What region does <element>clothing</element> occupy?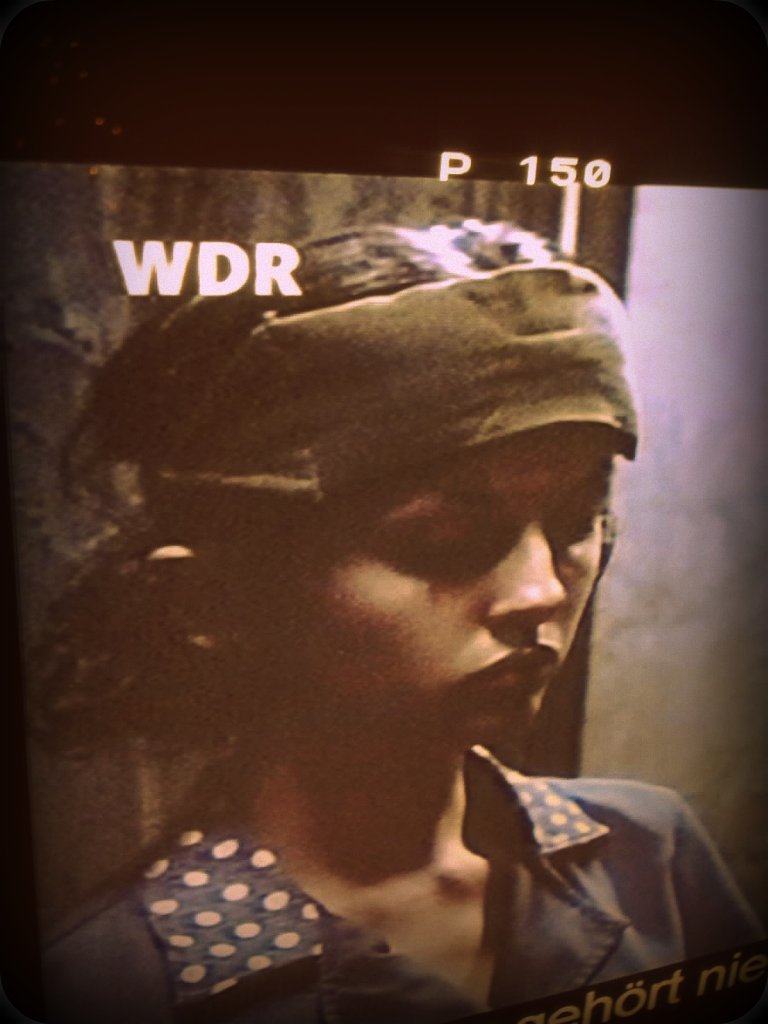
crop(1, 783, 767, 1019).
